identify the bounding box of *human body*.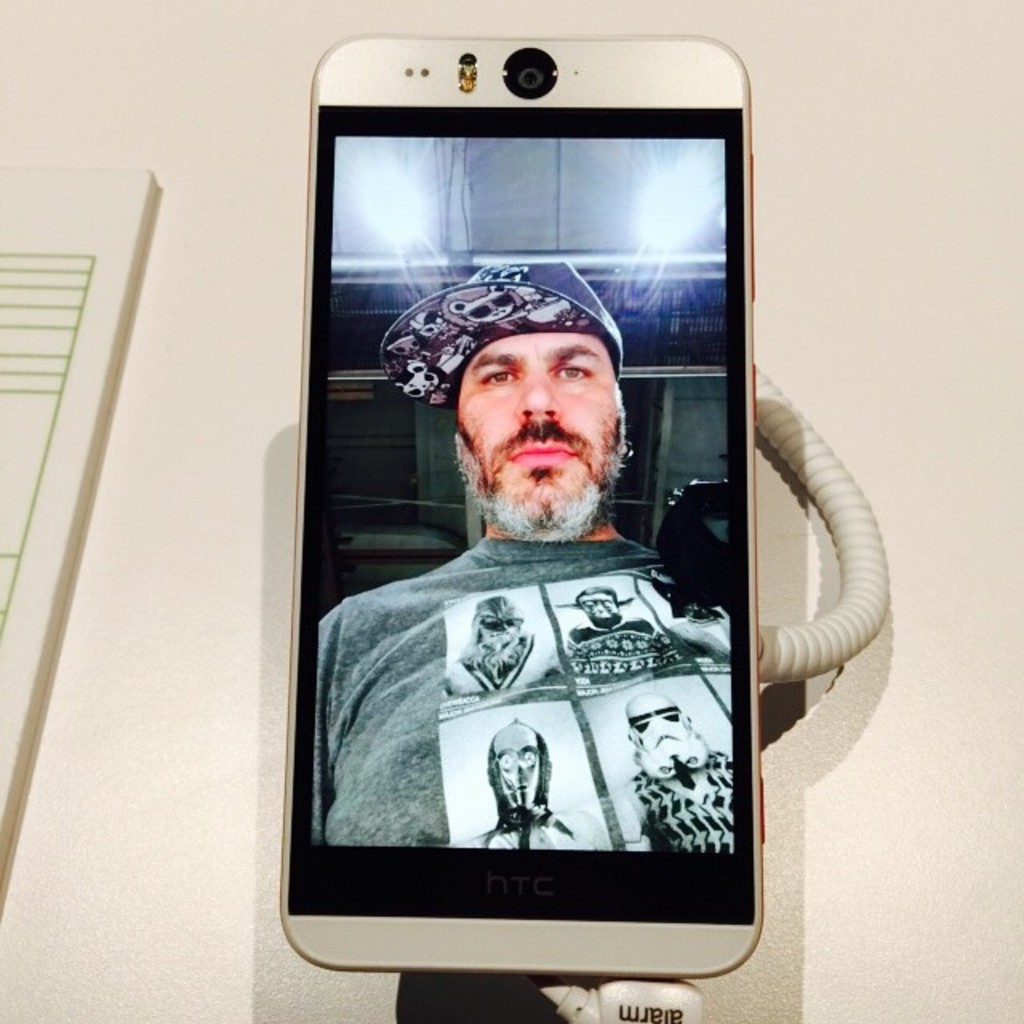
443,598,557,693.
